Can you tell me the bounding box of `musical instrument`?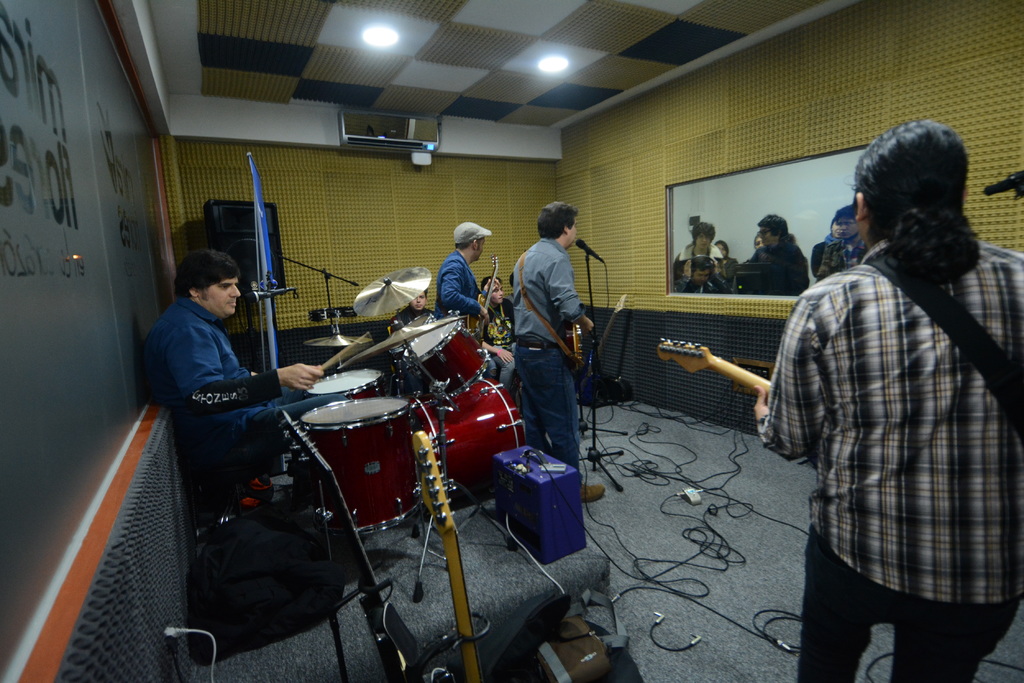
select_region(298, 325, 369, 347).
